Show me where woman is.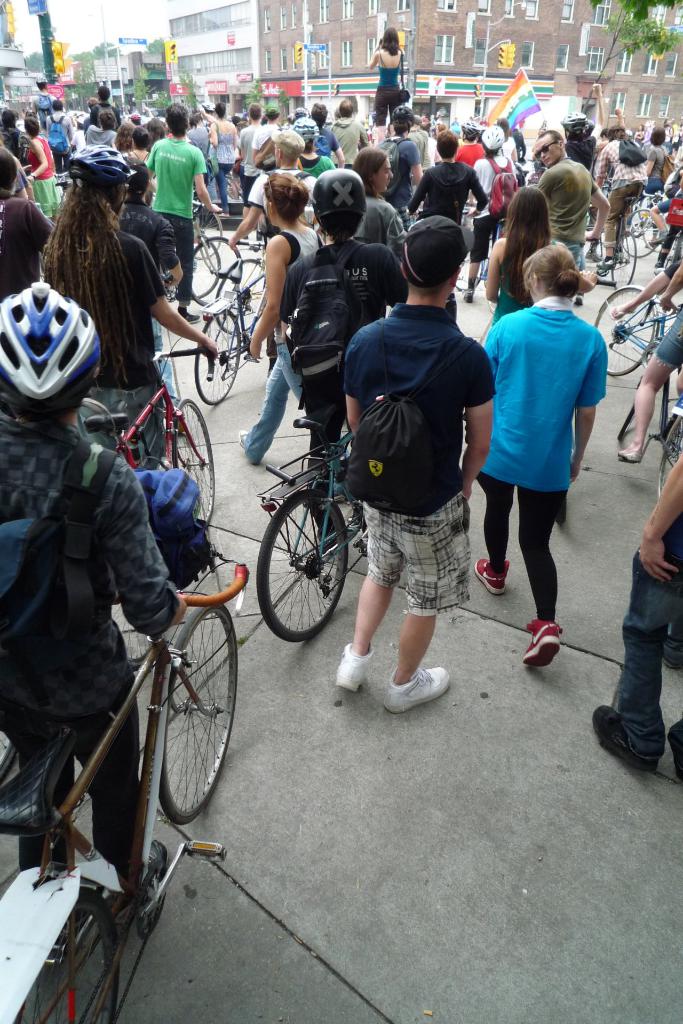
woman is at (208,101,240,218).
